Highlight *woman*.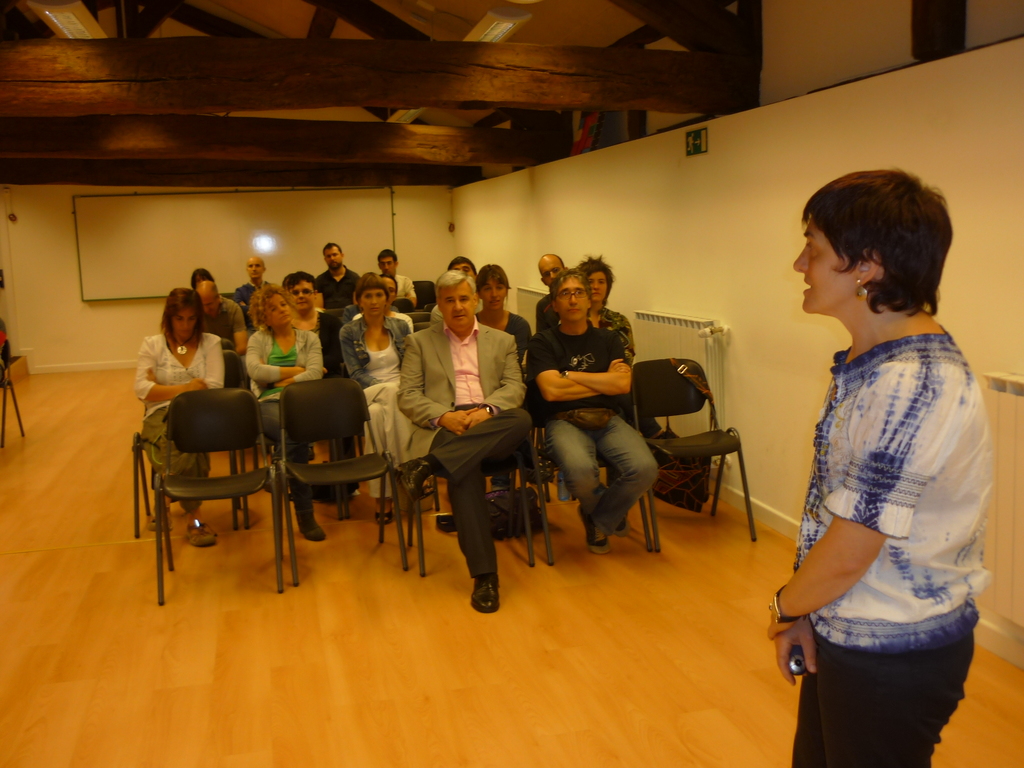
Highlighted region: [244,287,323,539].
